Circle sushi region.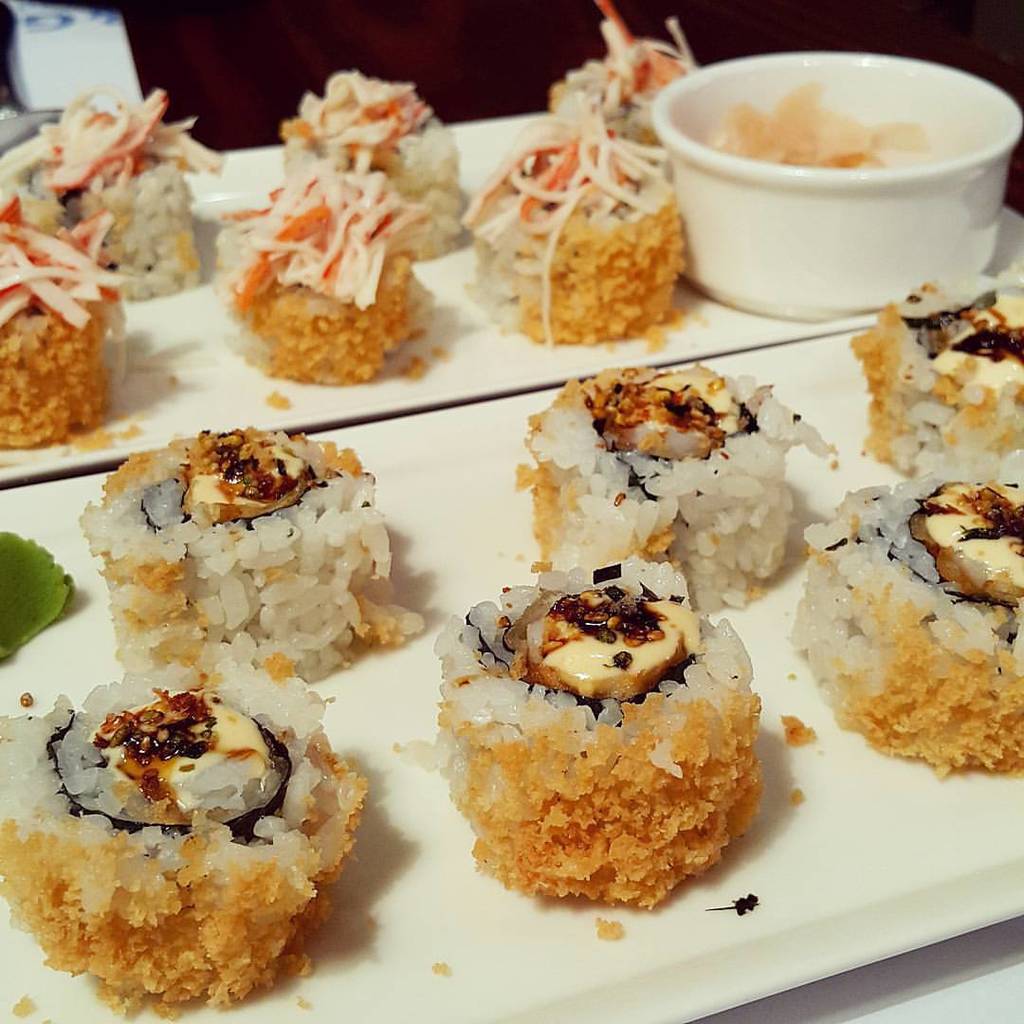
Region: x1=435 y1=583 x2=759 y2=900.
